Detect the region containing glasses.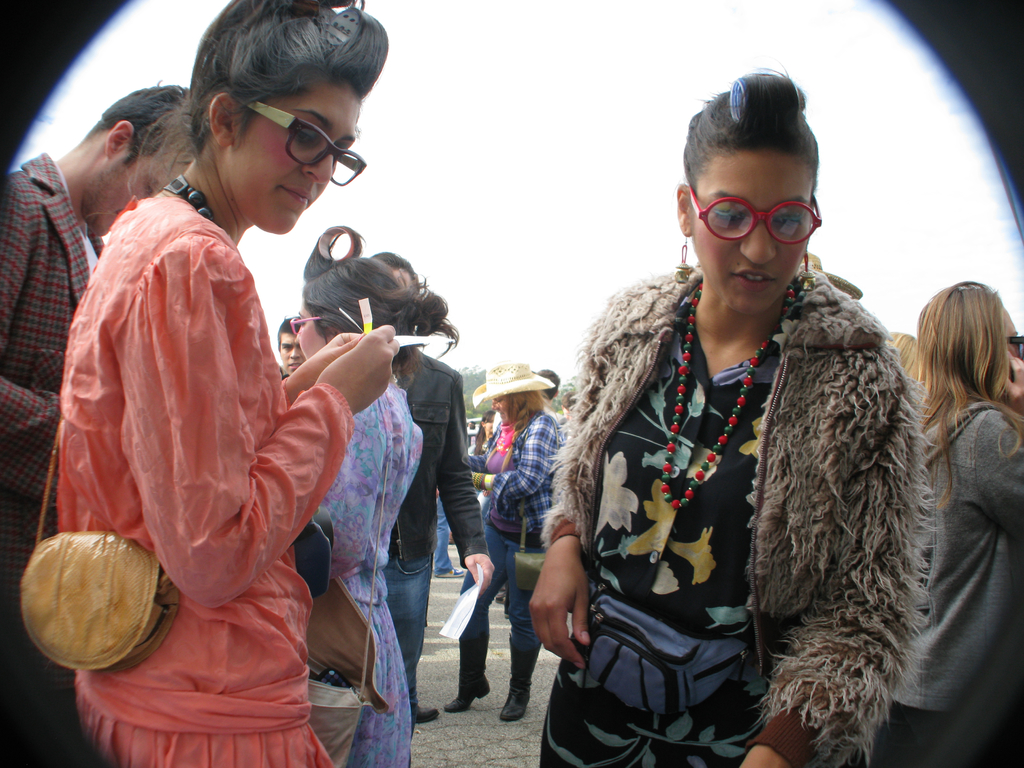
left=243, top=101, right=367, bottom=187.
